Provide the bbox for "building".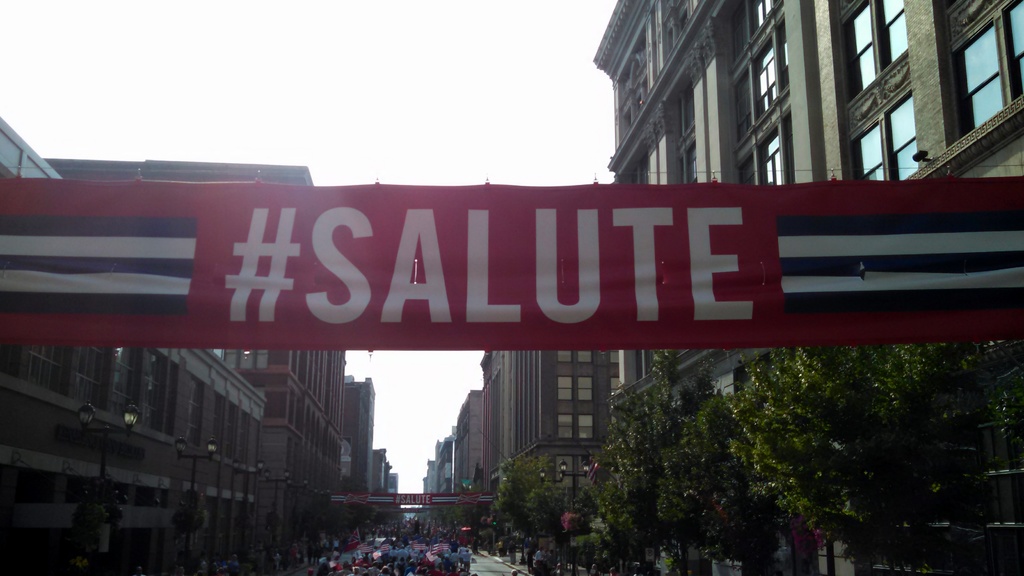
left=0, top=109, right=265, bottom=575.
